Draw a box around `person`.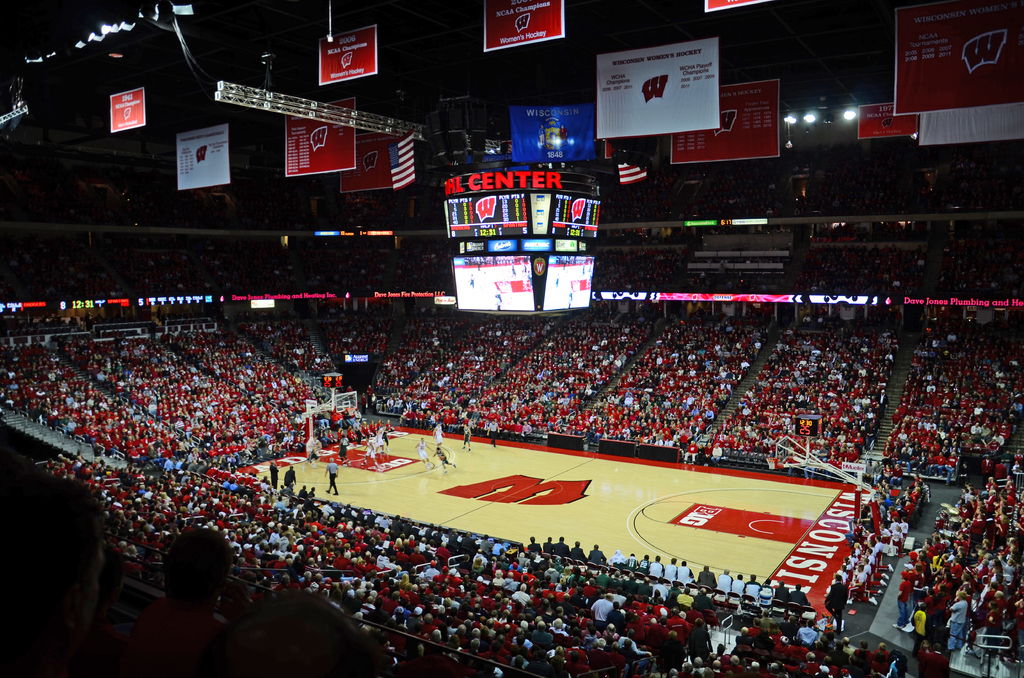
bbox(609, 545, 628, 569).
